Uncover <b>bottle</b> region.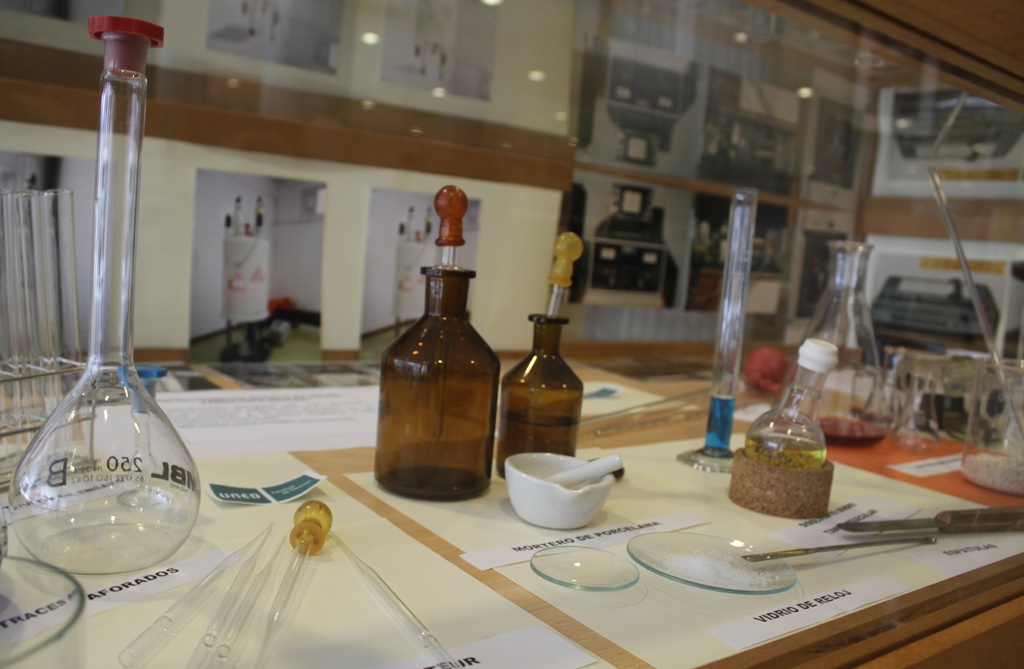
Uncovered: 508 328 591 462.
